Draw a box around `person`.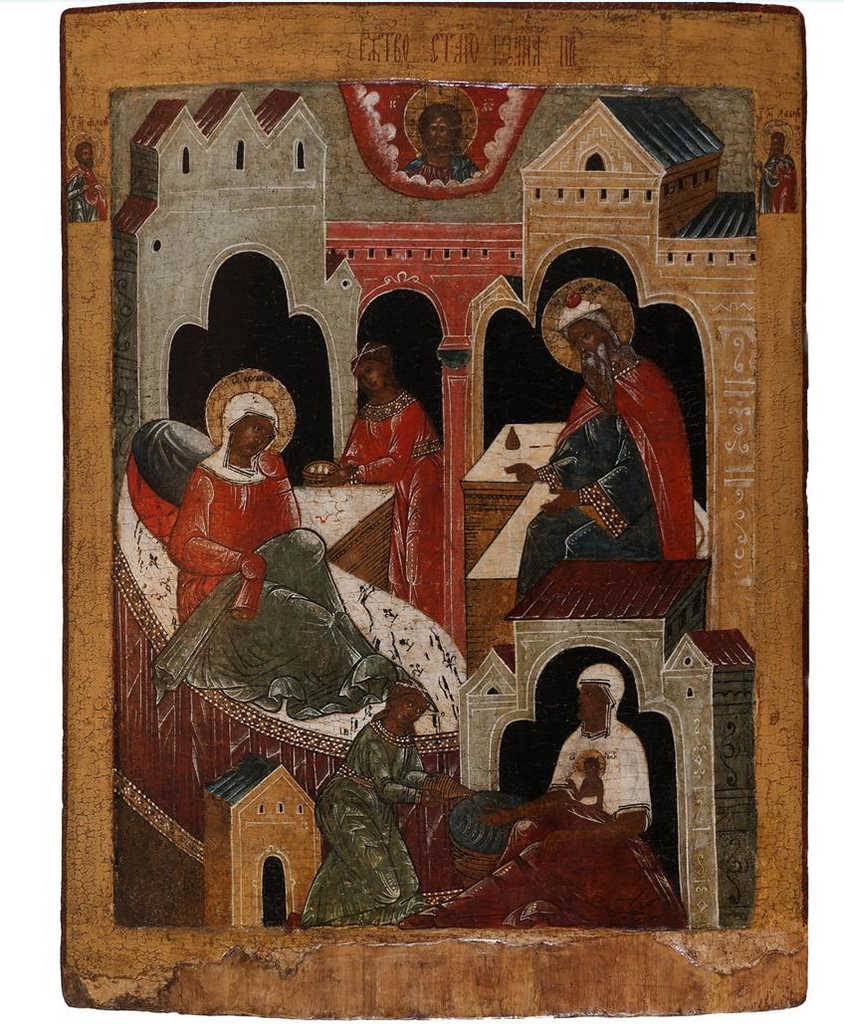
322 343 445 615.
